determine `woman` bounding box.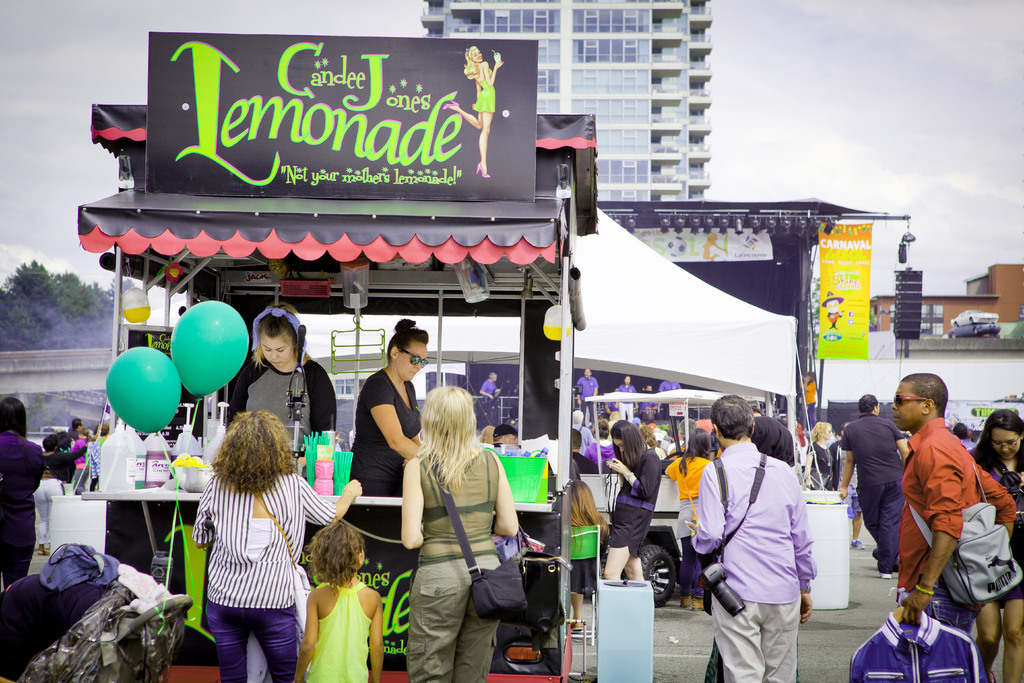
Determined: (x1=349, y1=318, x2=429, y2=498).
